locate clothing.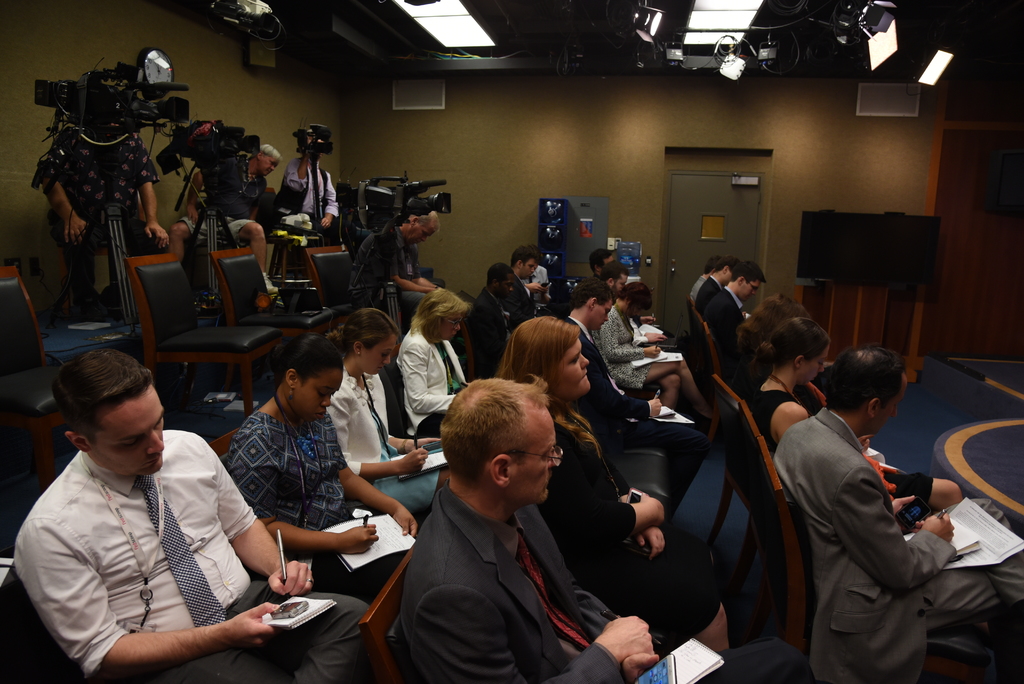
Bounding box: crop(604, 307, 684, 400).
